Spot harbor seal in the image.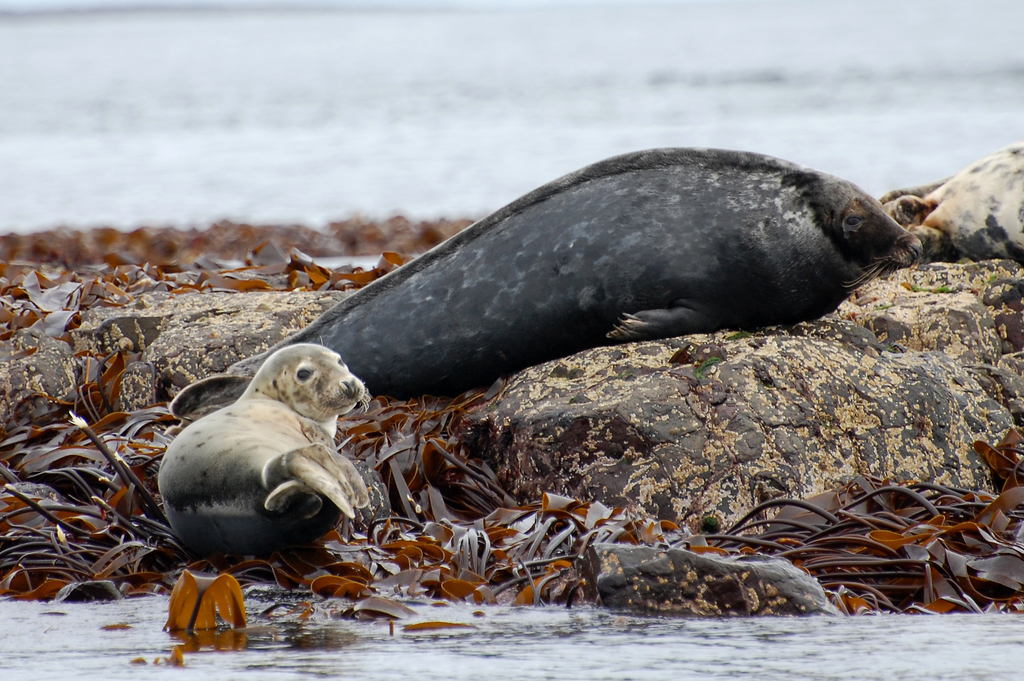
harbor seal found at box(161, 341, 376, 560).
